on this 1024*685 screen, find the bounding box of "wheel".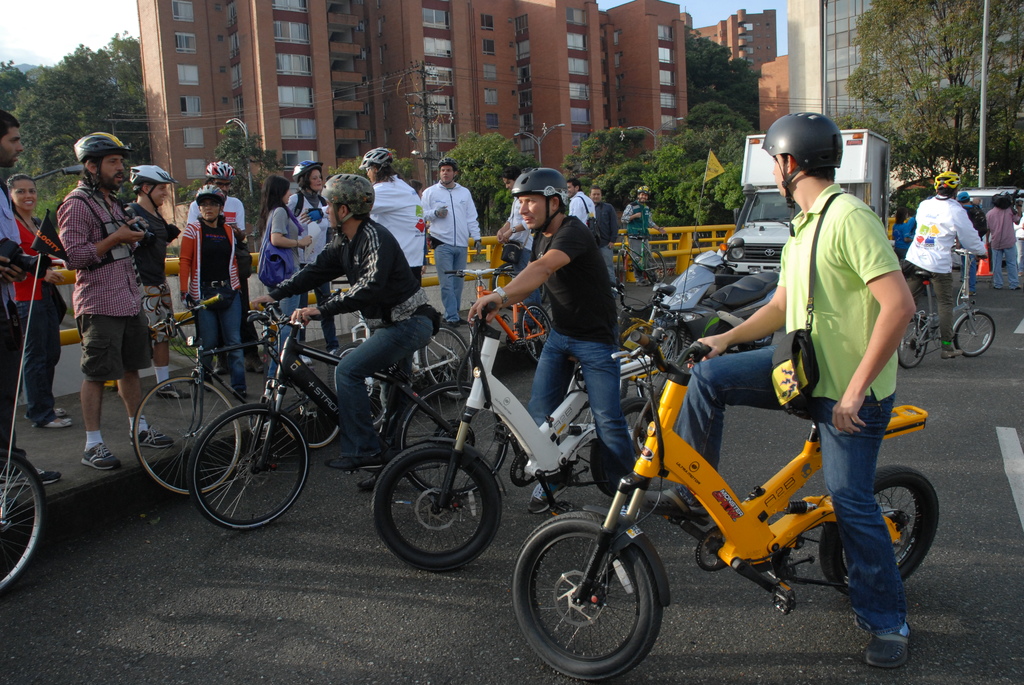
Bounding box: bbox(519, 520, 671, 673).
